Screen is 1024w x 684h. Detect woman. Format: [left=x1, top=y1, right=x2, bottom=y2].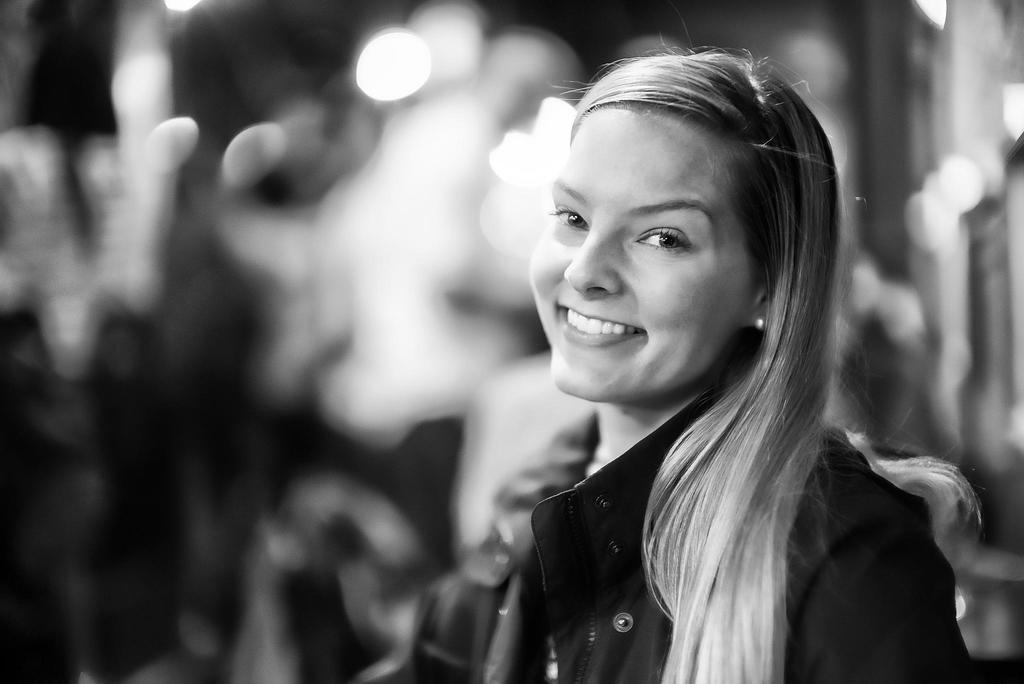
[left=479, top=40, right=906, bottom=683].
